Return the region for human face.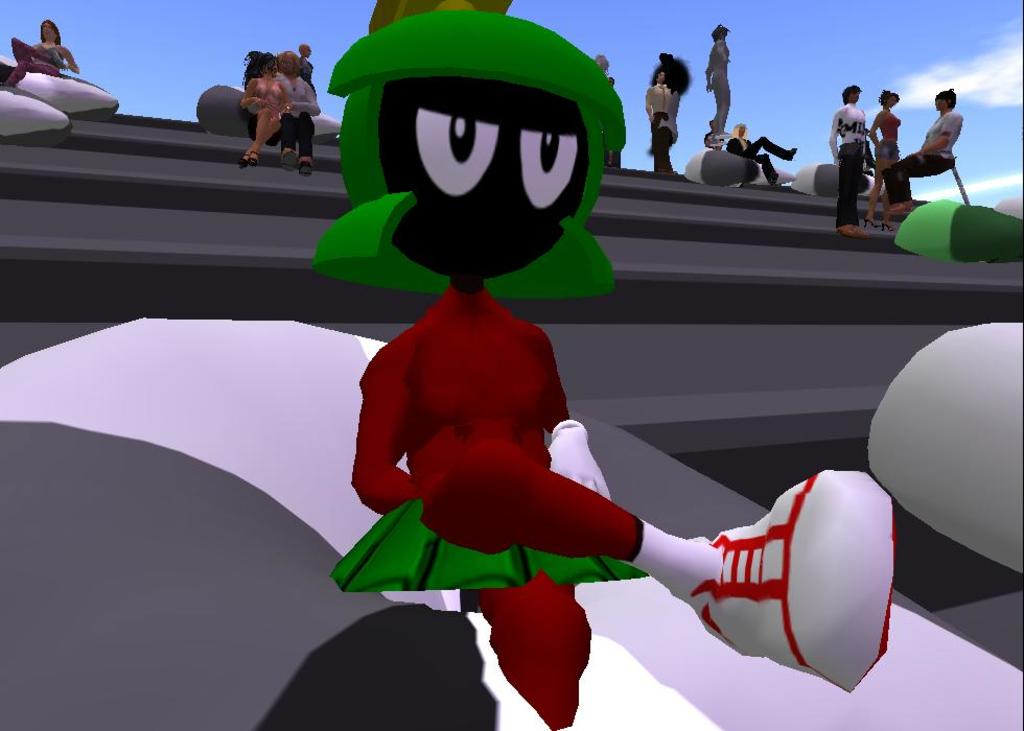
l=377, t=78, r=587, b=277.
